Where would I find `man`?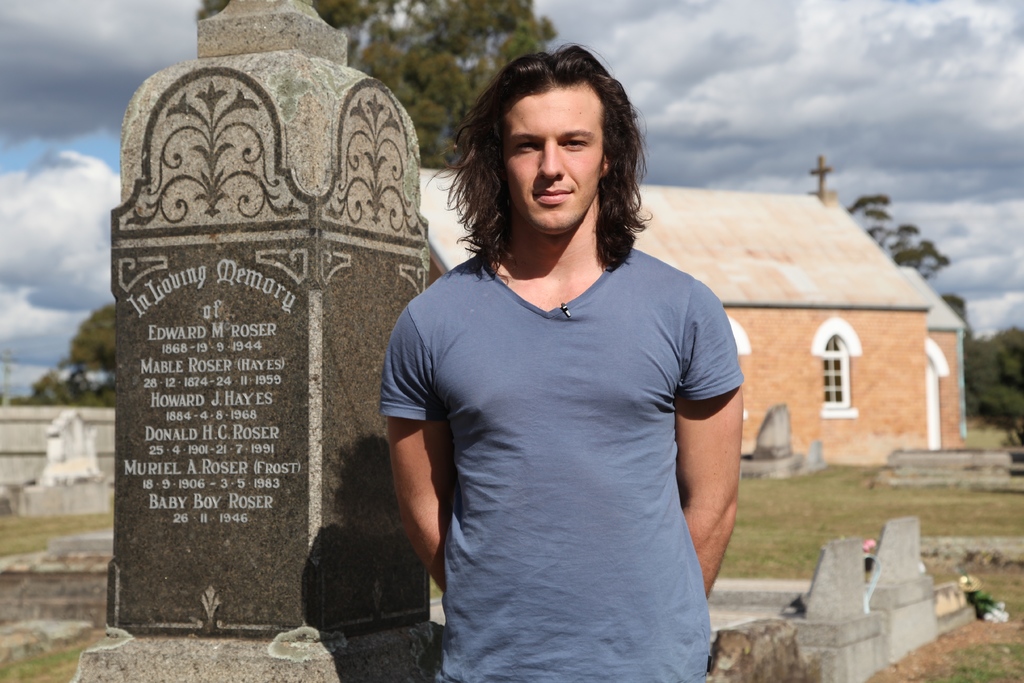
At bbox(376, 36, 744, 682).
